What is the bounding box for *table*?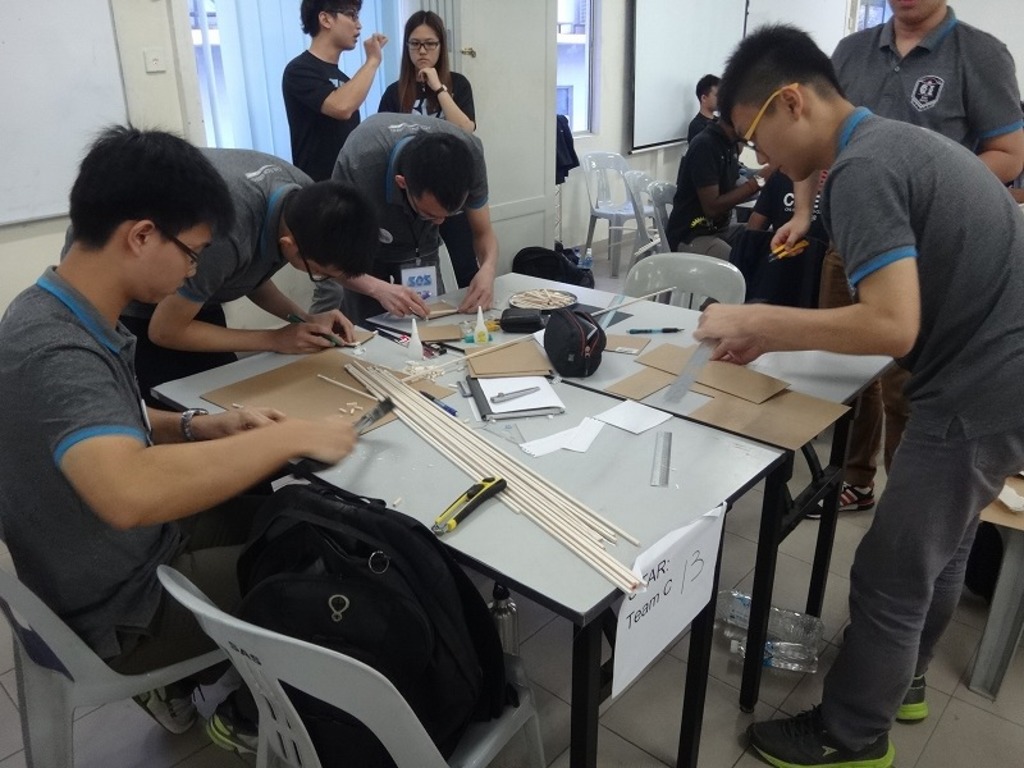
(147, 269, 909, 767).
